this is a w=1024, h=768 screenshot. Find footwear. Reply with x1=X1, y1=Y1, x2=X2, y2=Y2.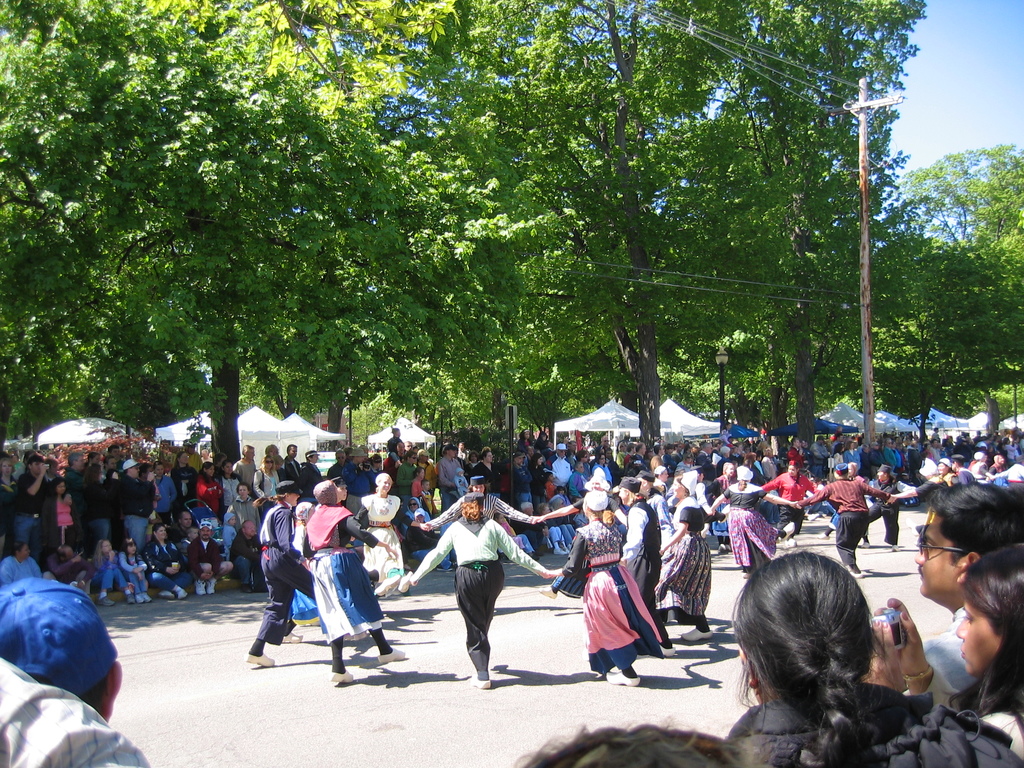
x1=472, y1=676, x2=490, y2=688.
